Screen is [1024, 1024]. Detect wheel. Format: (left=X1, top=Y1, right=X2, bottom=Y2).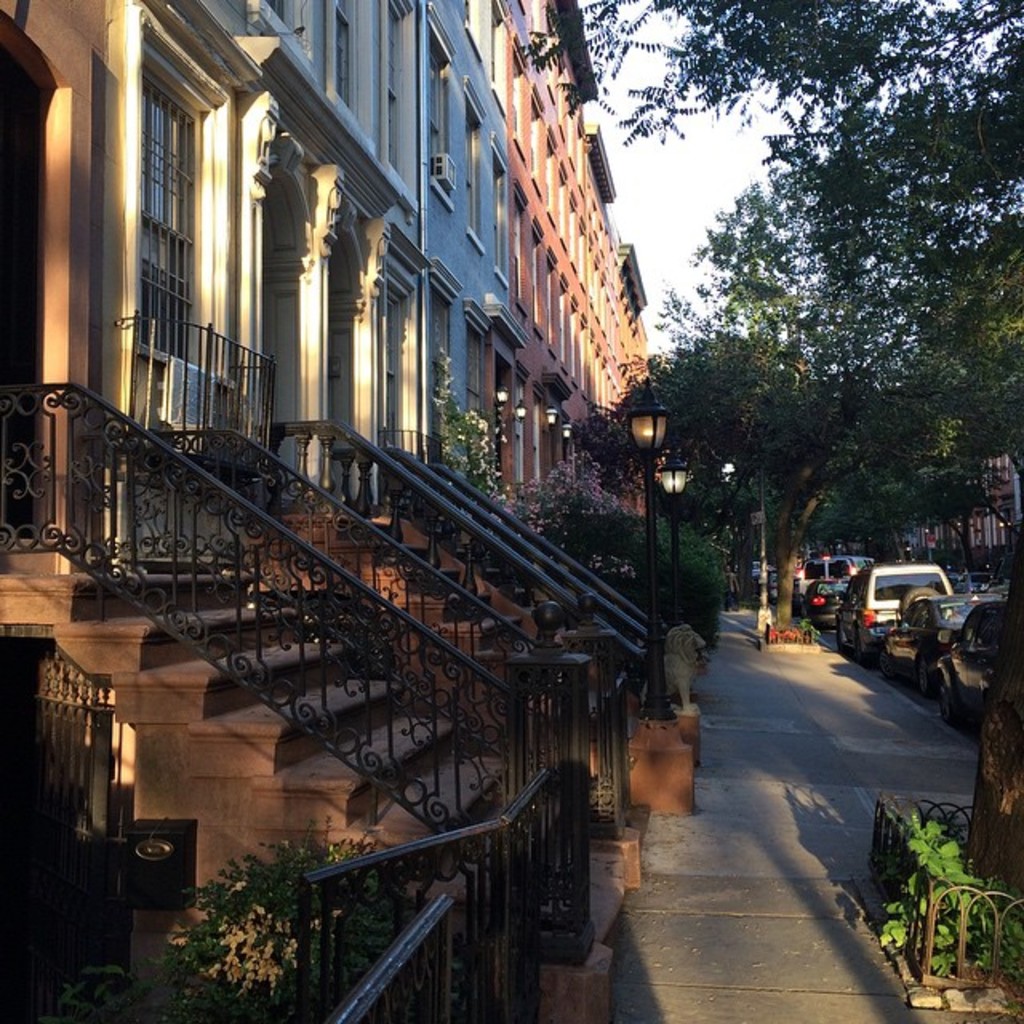
(left=877, top=648, right=890, bottom=678).
